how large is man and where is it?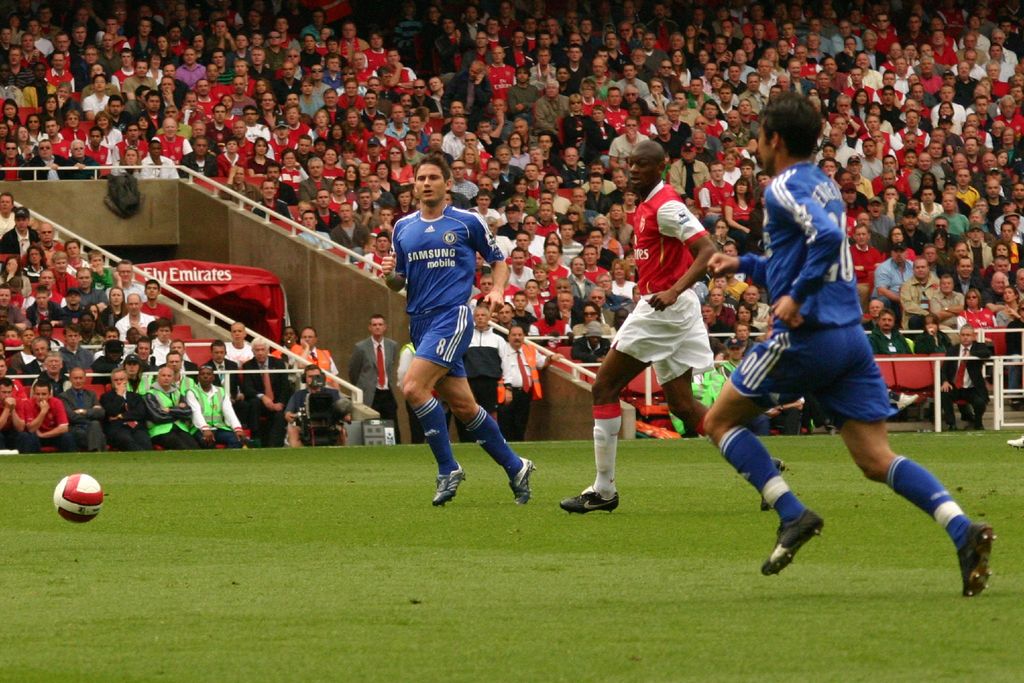
Bounding box: {"left": 298, "top": 213, "right": 333, "bottom": 250}.
